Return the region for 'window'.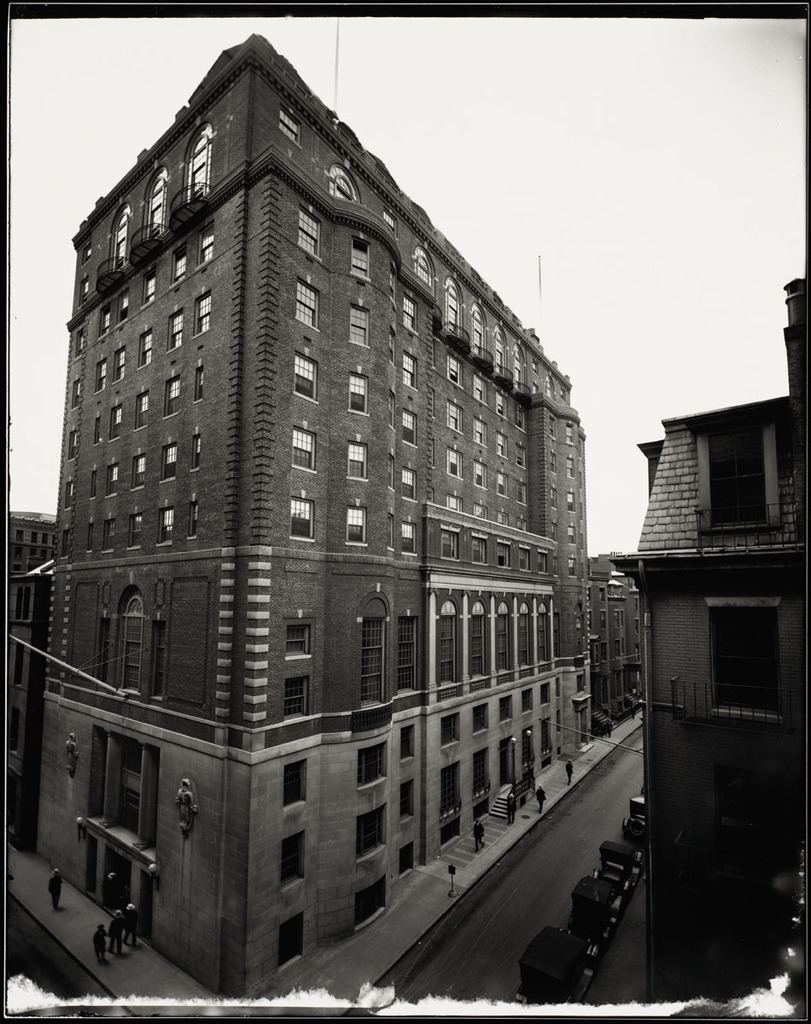
(left=696, top=418, right=785, bottom=533).
